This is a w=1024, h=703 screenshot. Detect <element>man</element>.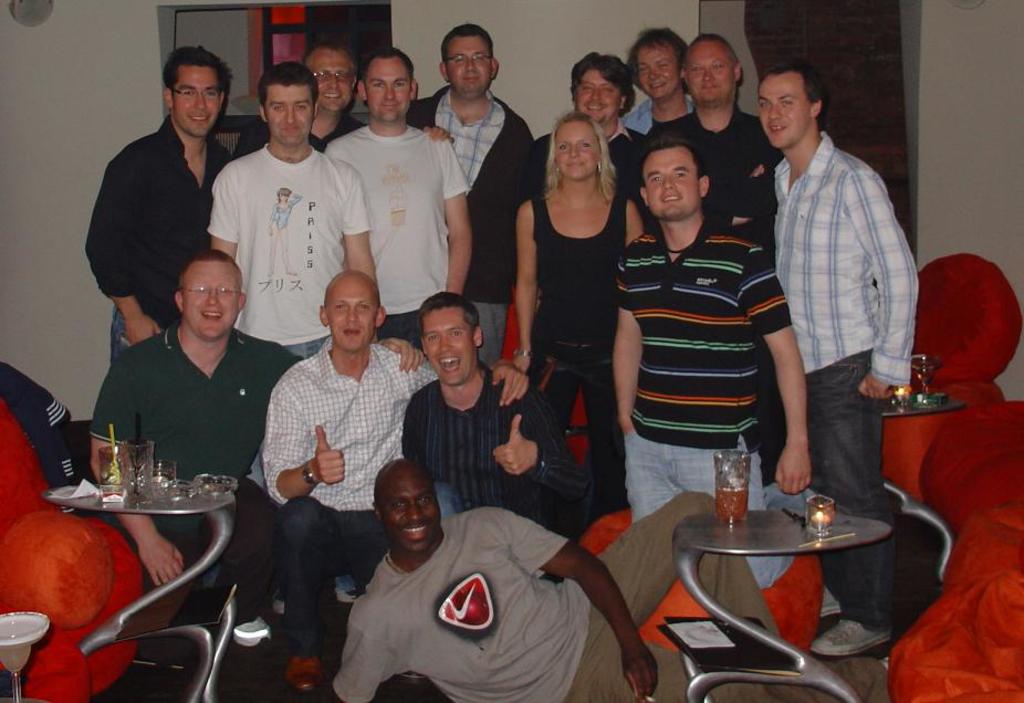
left=616, top=137, right=812, bottom=586.
